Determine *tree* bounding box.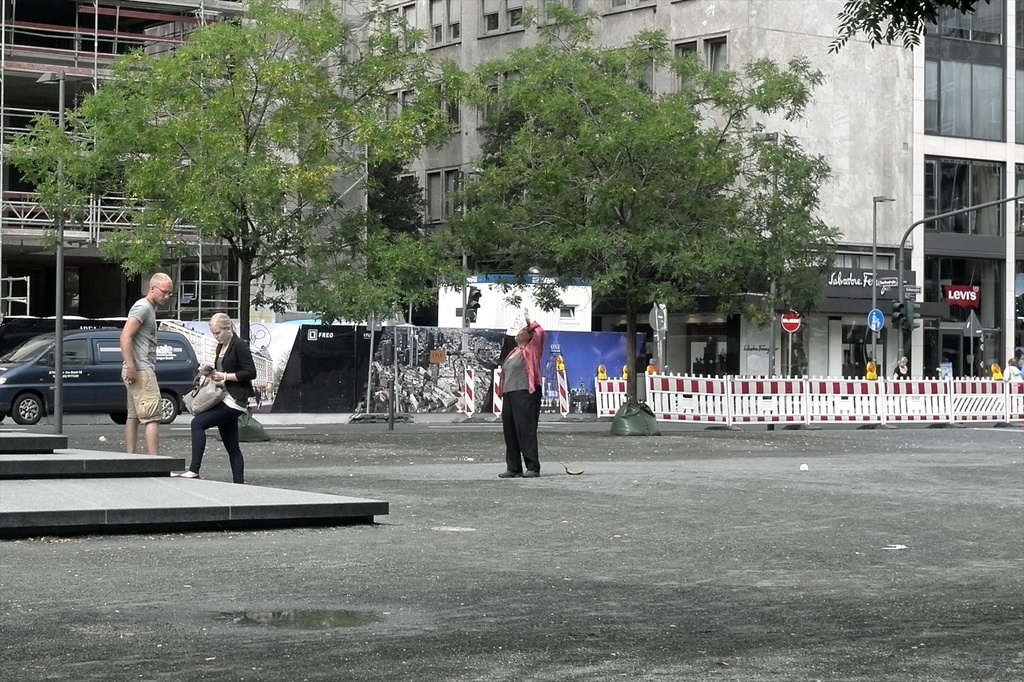
Determined: 817,0,993,55.
